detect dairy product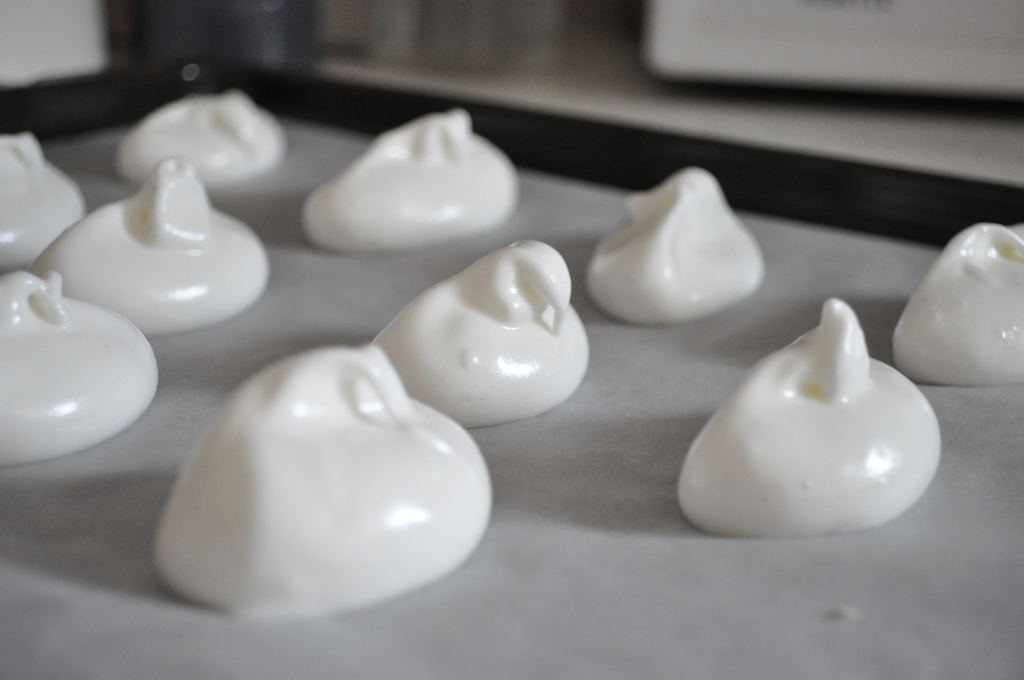
159, 340, 488, 621
